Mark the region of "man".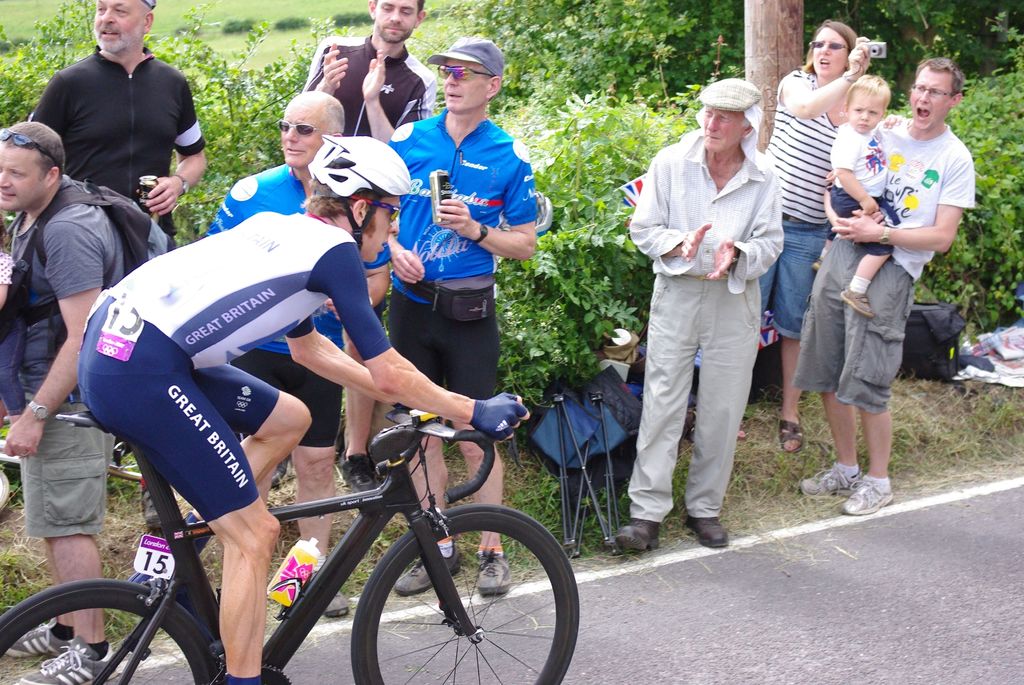
Region: locate(380, 38, 540, 597).
